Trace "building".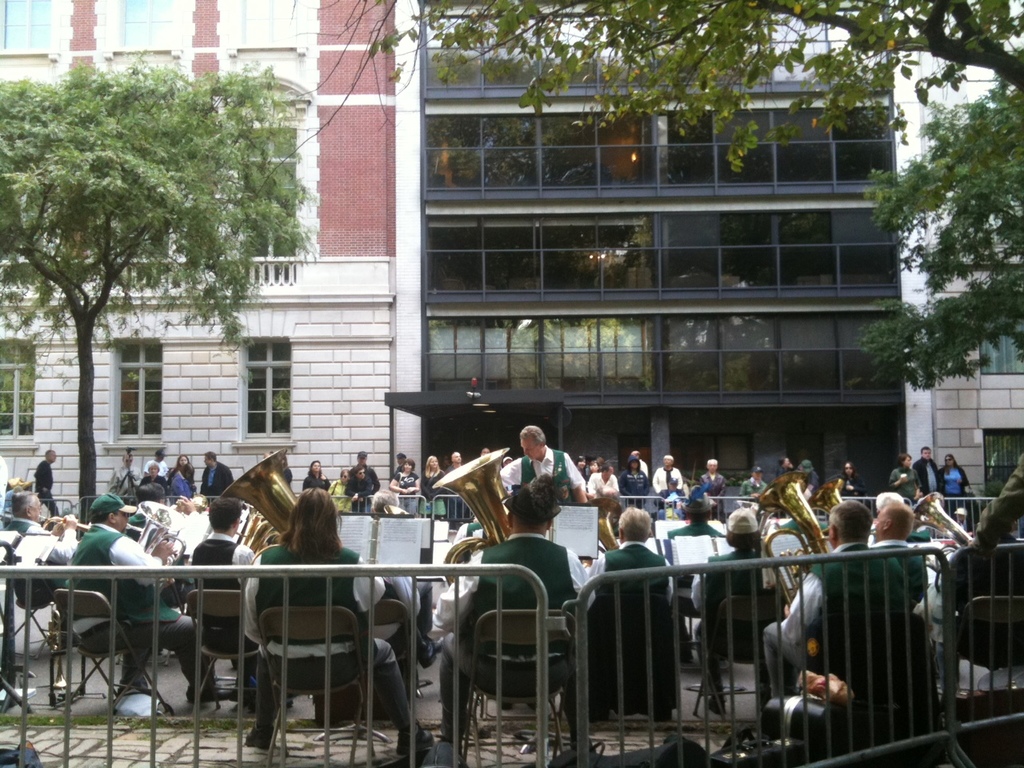
Traced to 0, 0, 422, 518.
